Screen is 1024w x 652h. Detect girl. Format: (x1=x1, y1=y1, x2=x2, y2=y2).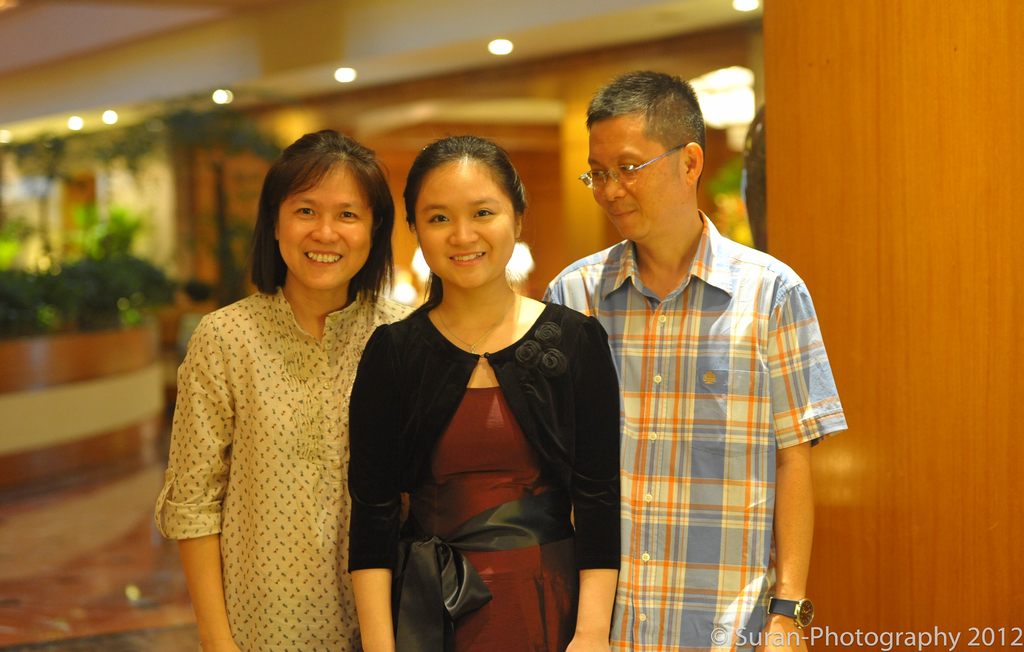
(x1=153, y1=131, x2=411, y2=651).
